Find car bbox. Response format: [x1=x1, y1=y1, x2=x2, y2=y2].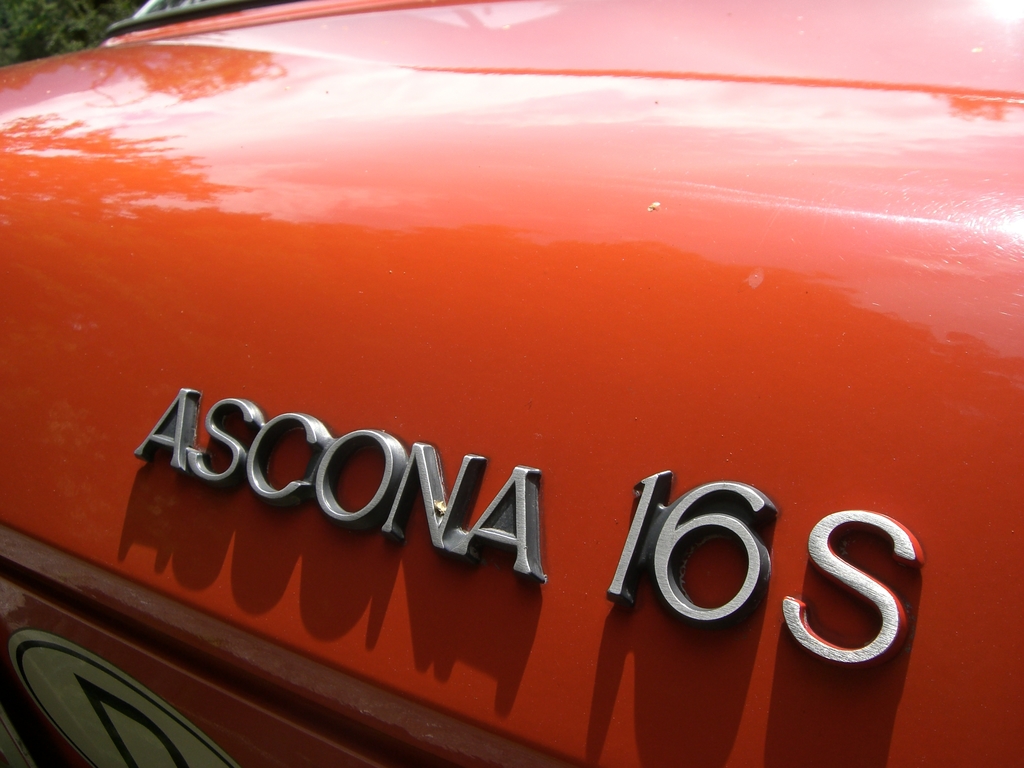
[x1=0, y1=0, x2=1023, y2=767].
